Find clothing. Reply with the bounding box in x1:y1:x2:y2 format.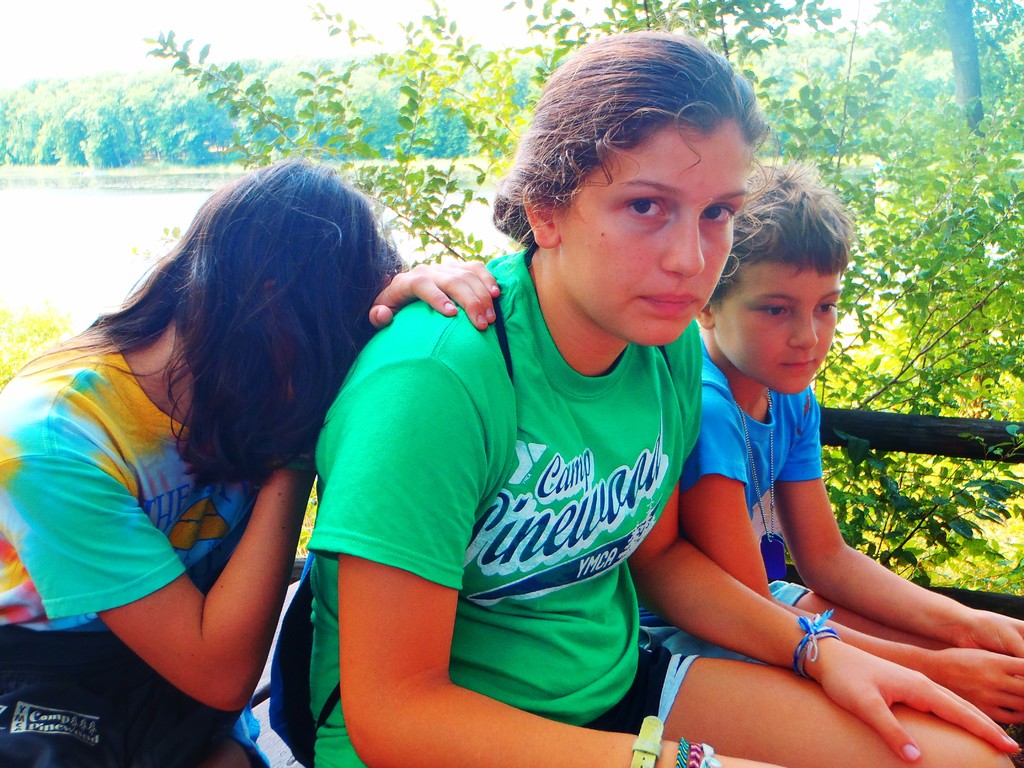
0:331:280:767.
